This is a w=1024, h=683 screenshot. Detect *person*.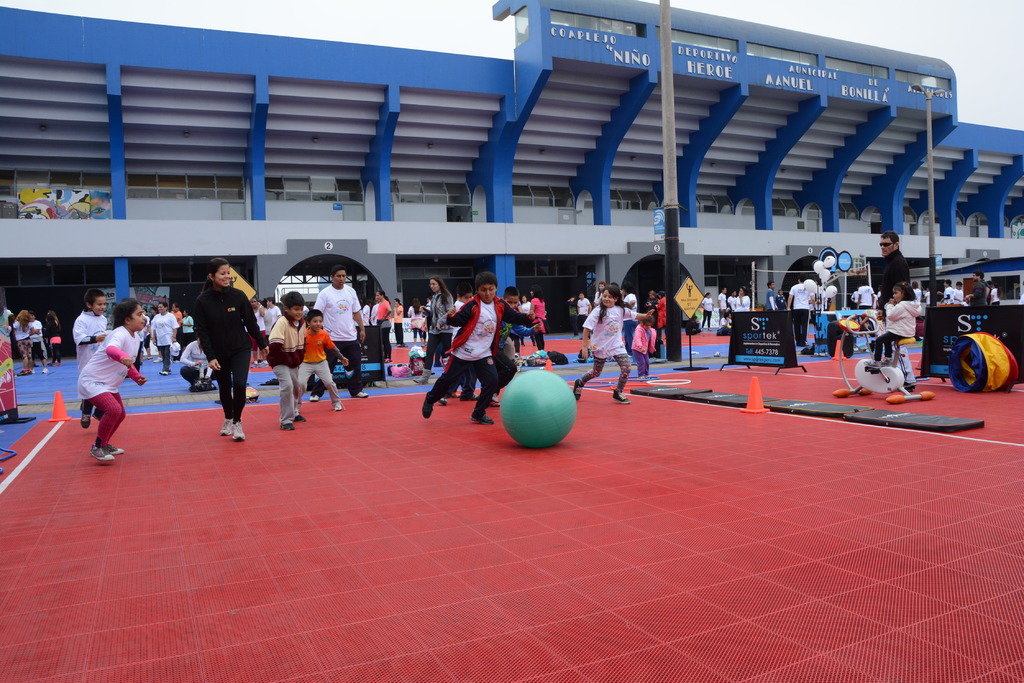
(360,293,371,325).
